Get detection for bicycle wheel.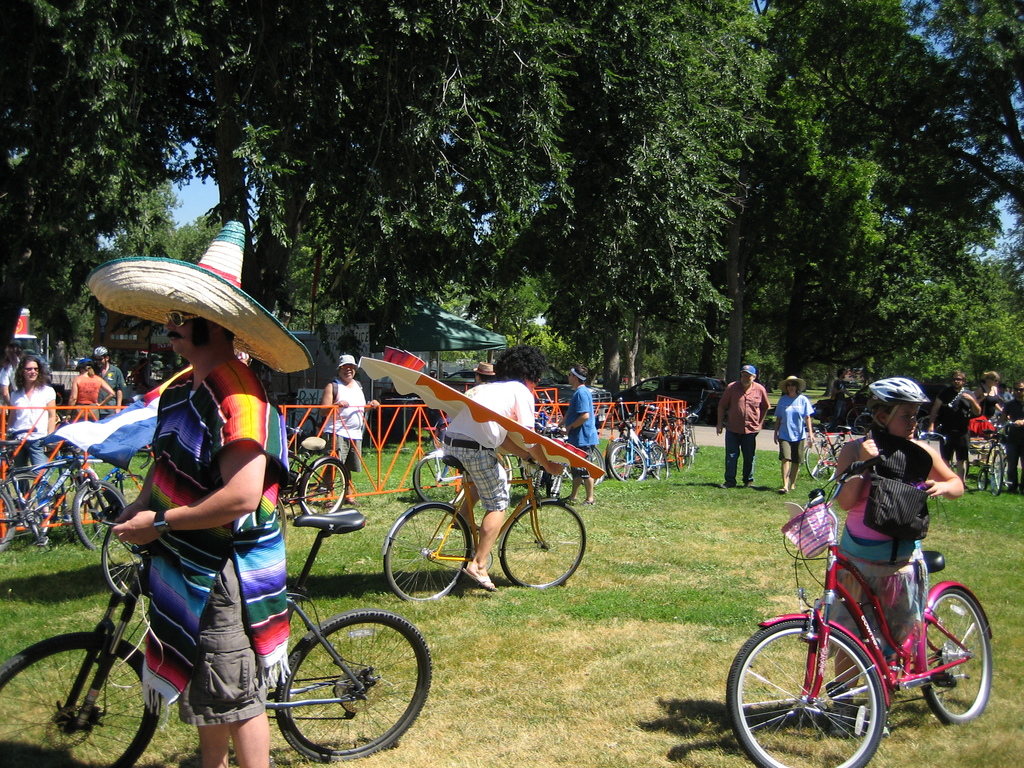
Detection: (301,459,346,516).
